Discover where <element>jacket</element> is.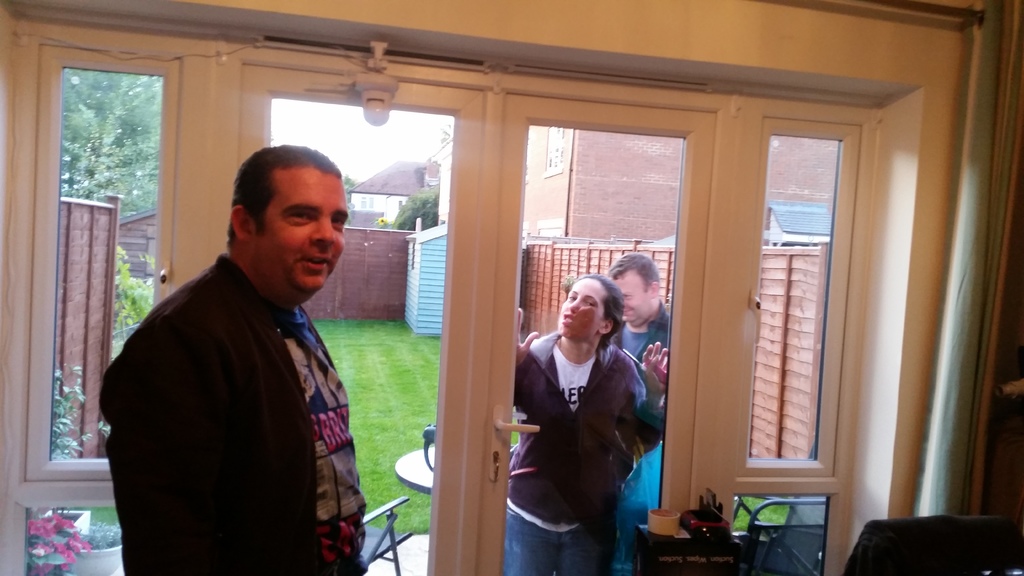
Discovered at bbox=[509, 330, 661, 526].
